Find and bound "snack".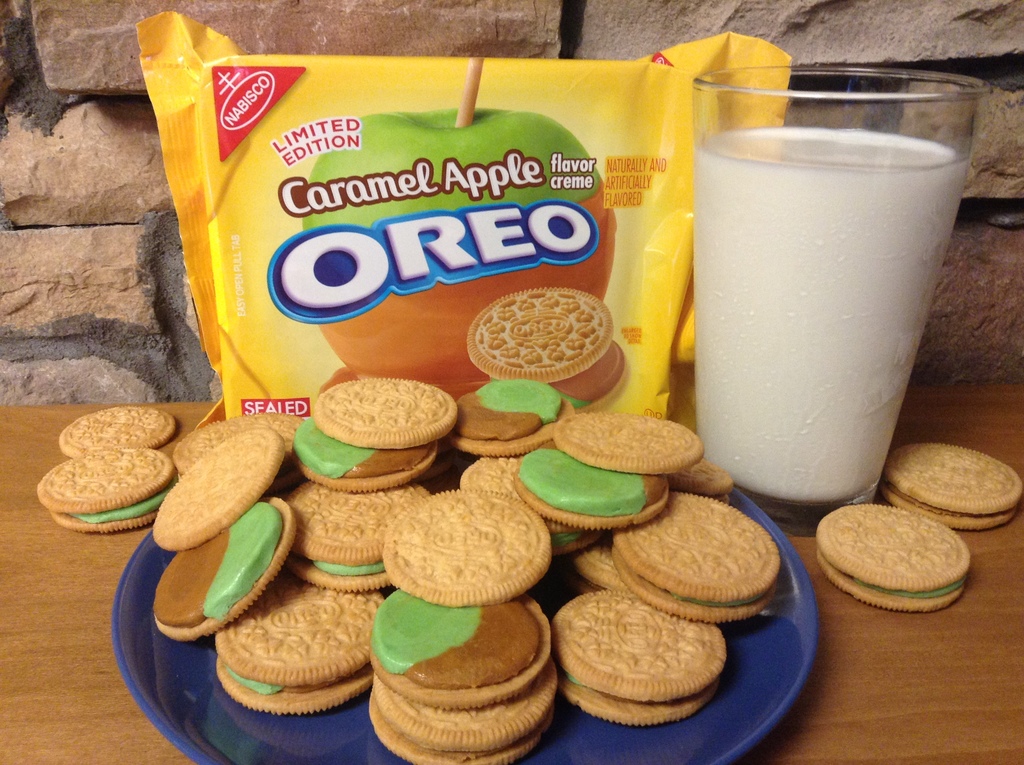
Bound: region(37, 451, 174, 534).
